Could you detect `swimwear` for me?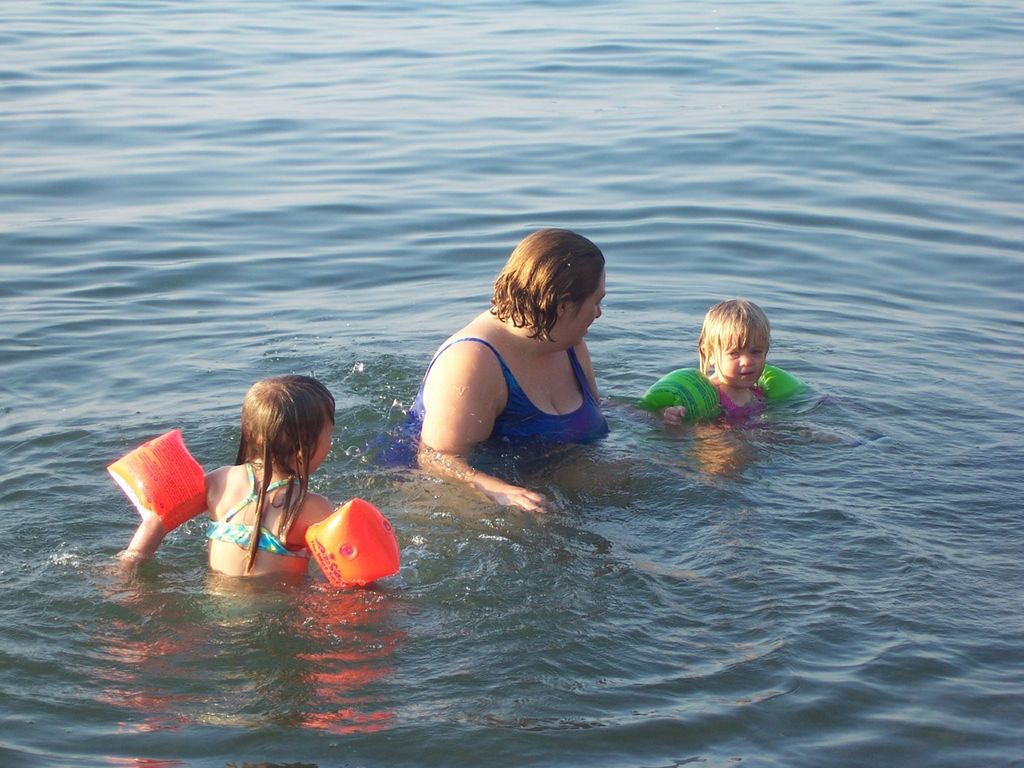
Detection result: 716, 381, 767, 419.
